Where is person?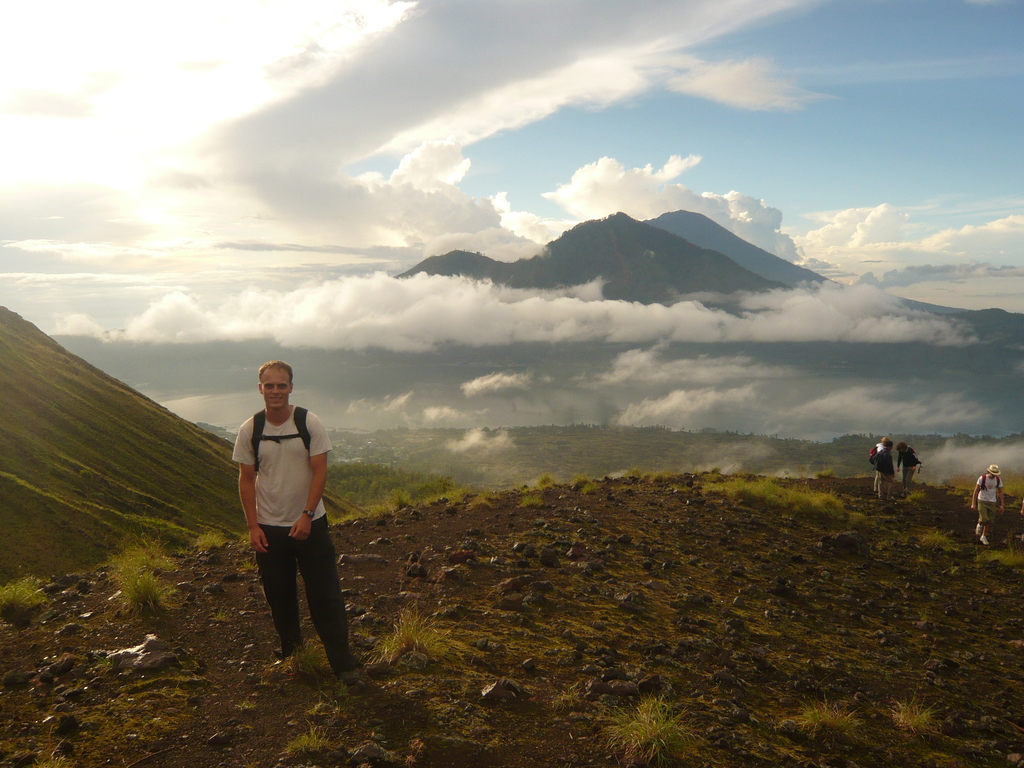
x1=968 y1=463 x2=1005 y2=543.
